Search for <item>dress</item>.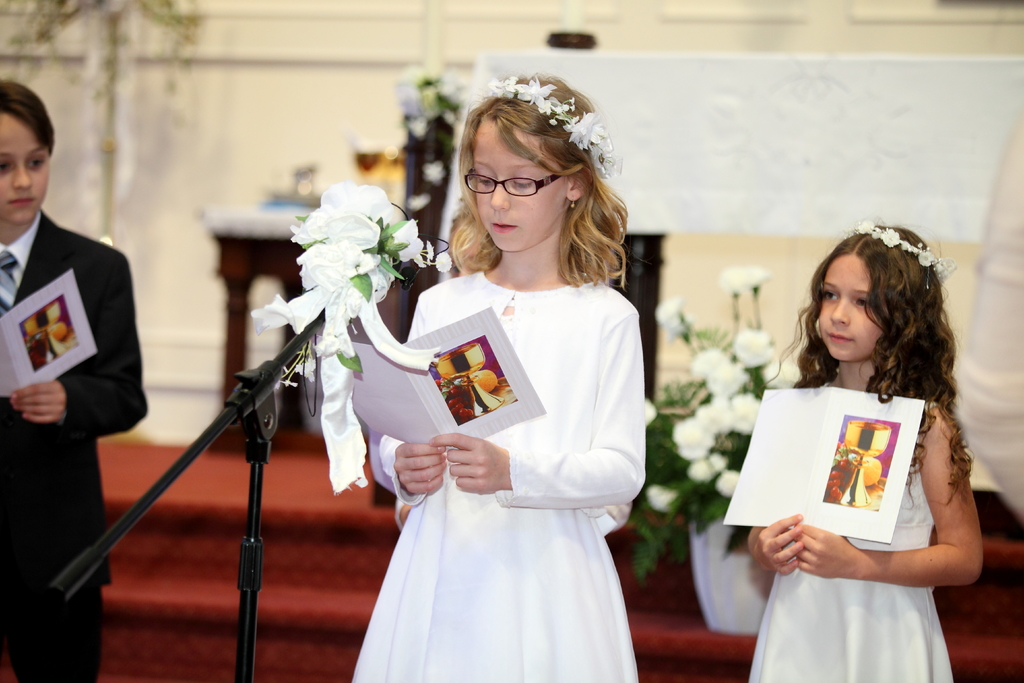
Found at [746, 463, 956, 682].
